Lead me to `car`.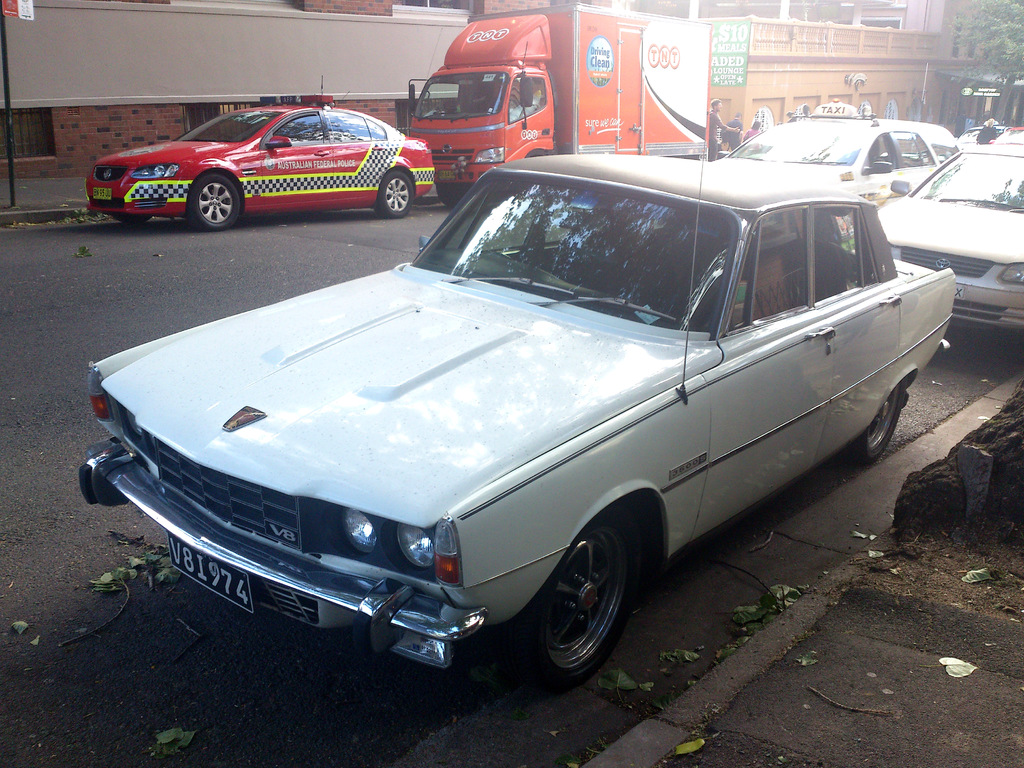
Lead to pyautogui.locateOnScreen(83, 88, 440, 227).
